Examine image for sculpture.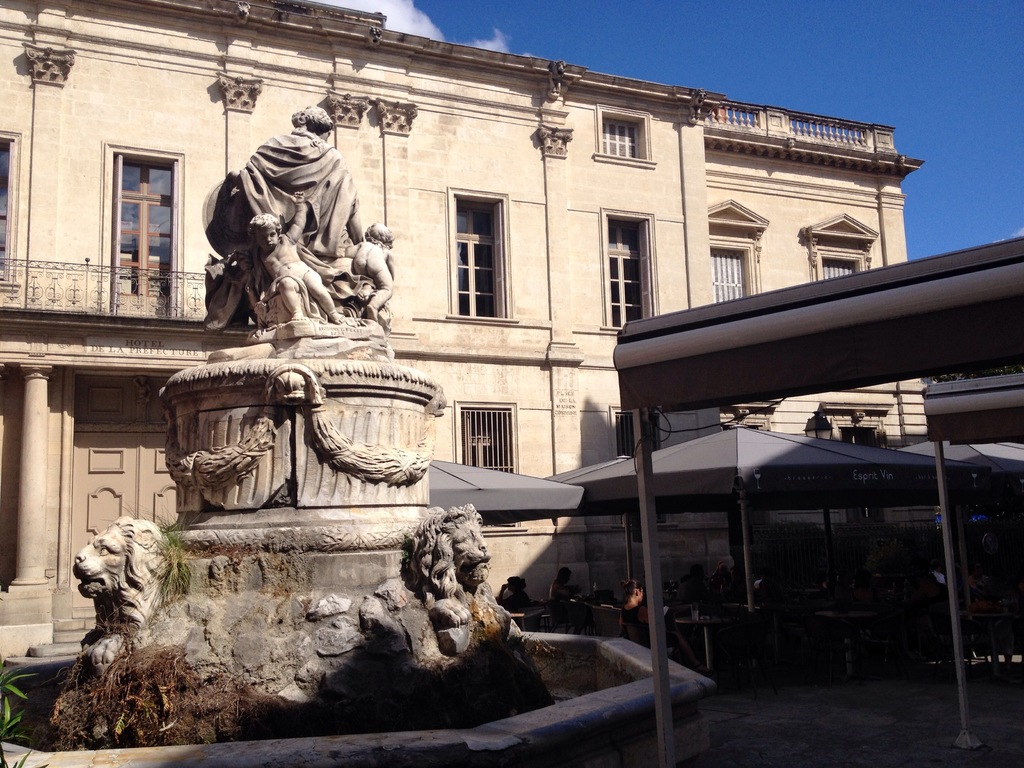
Examination result: (x1=324, y1=207, x2=393, y2=327).
